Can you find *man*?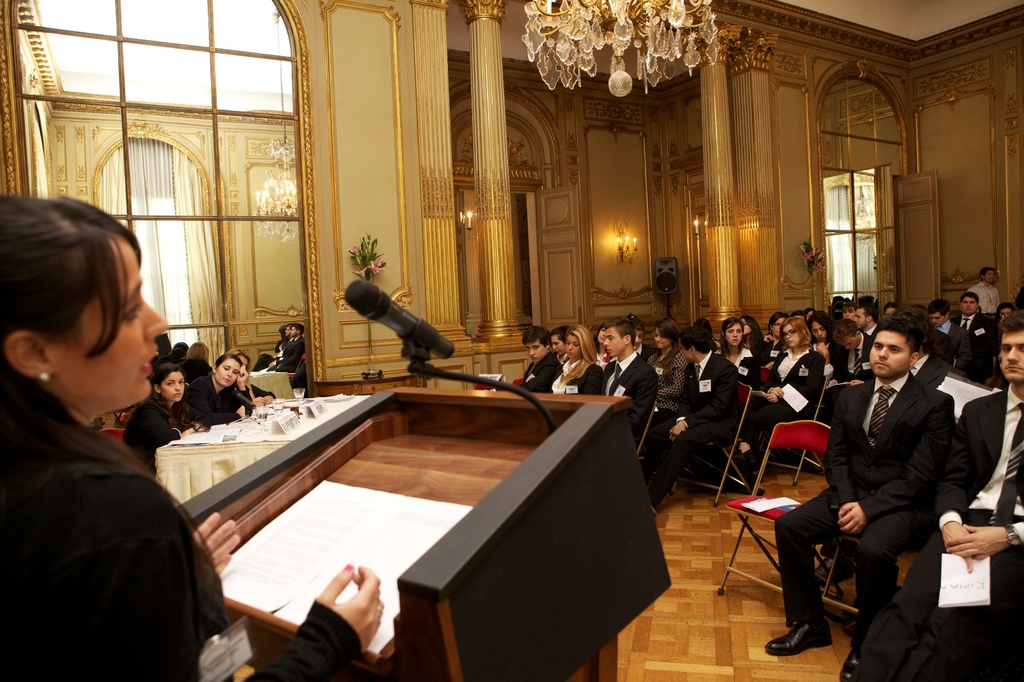
Yes, bounding box: 849 310 1023 681.
